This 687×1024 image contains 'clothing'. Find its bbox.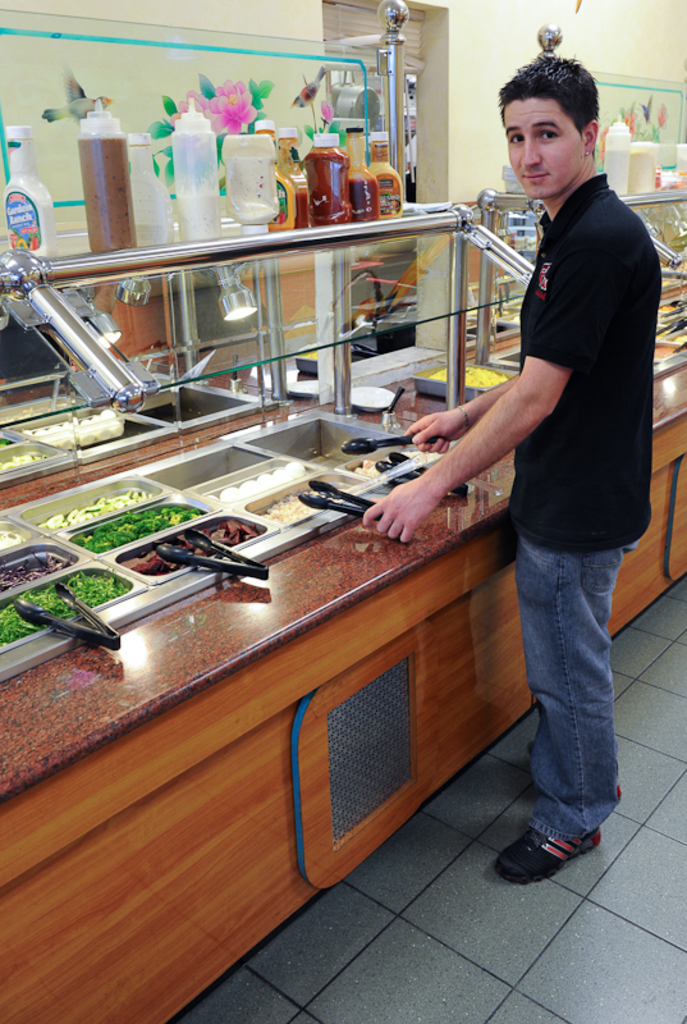
box(489, 109, 654, 584).
